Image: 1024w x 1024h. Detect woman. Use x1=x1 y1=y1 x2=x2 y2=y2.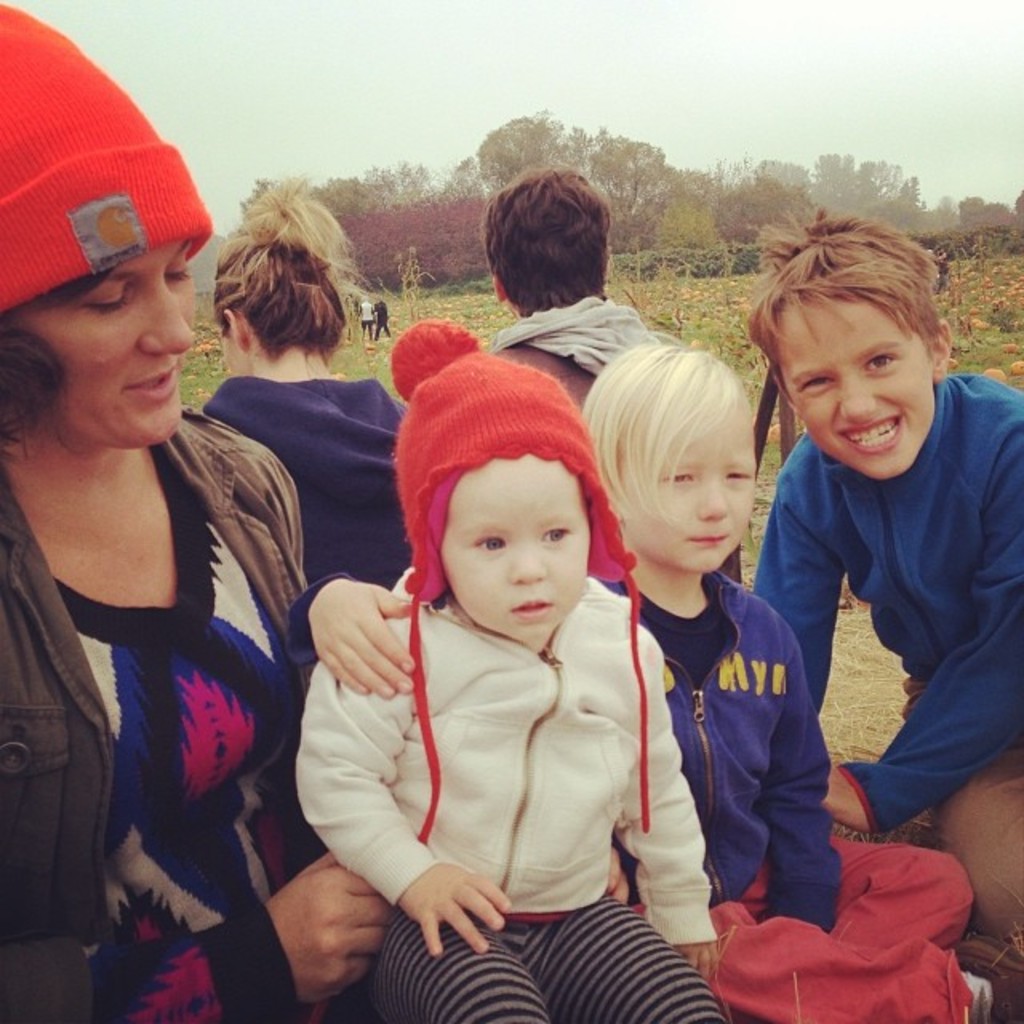
x1=22 y1=168 x2=333 y2=1014.
